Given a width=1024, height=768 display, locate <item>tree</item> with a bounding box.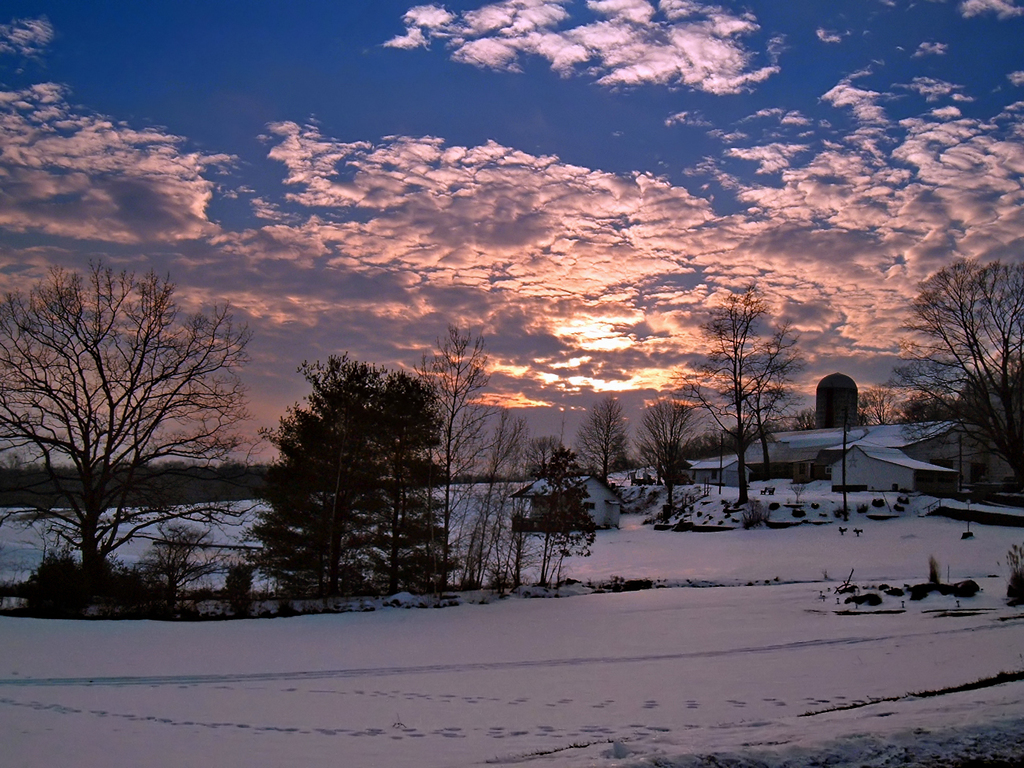
Located: {"left": 236, "top": 350, "right": 380, "bottom": 604}.
